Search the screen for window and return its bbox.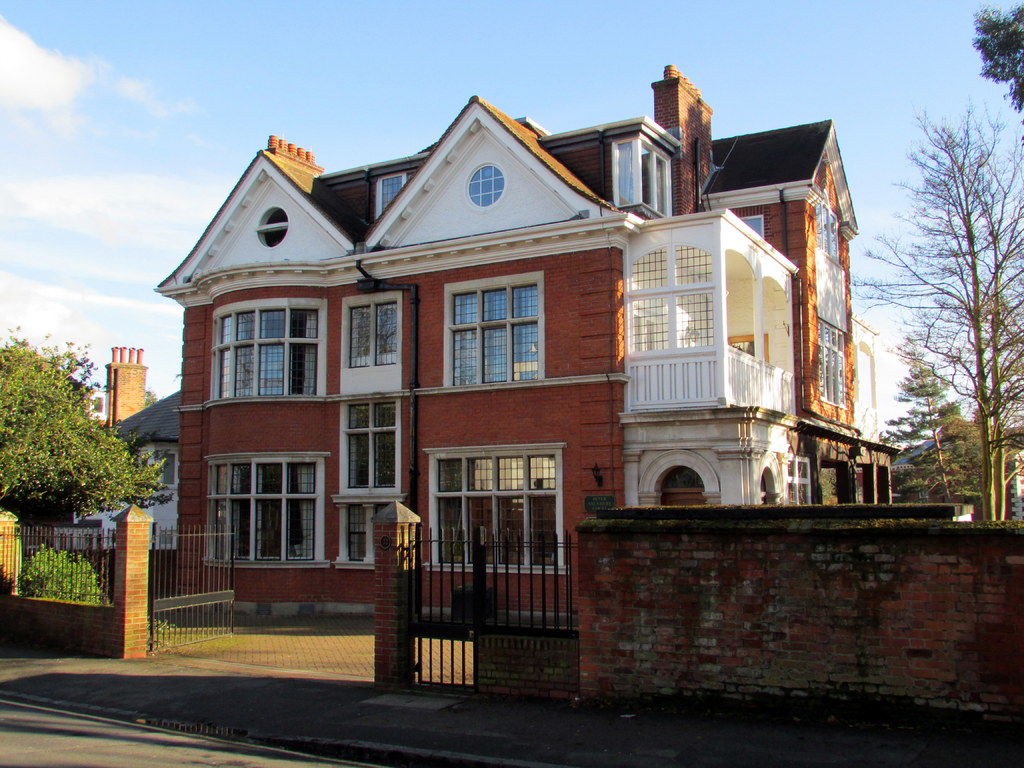
Found: BBox(819, 200, 849, 412).
